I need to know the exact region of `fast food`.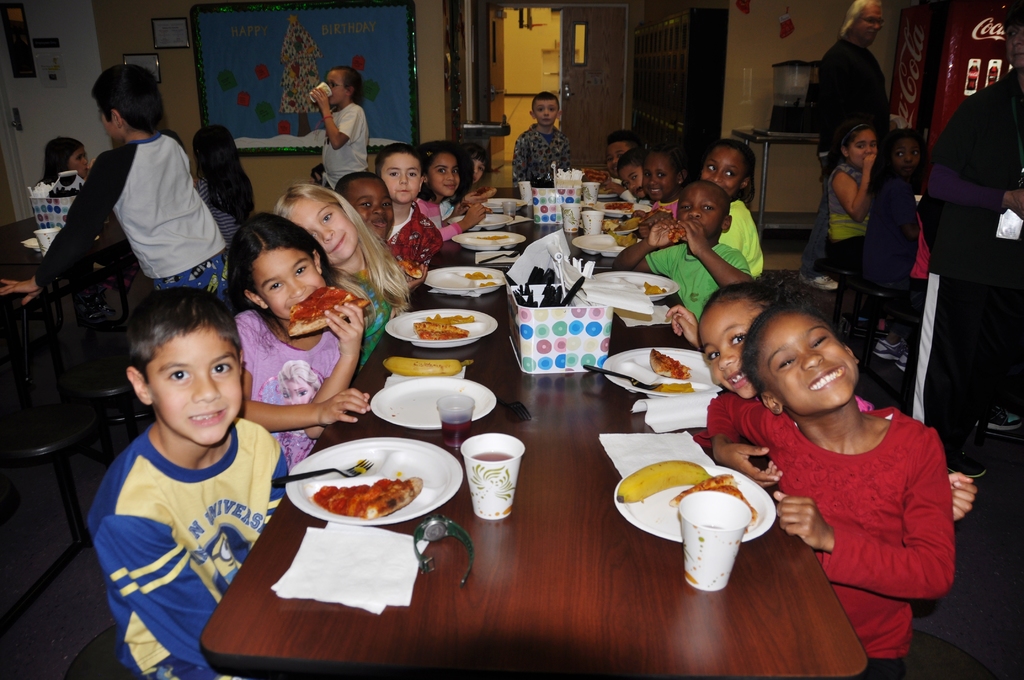
Region: <box>648,346,692,380</box>.
